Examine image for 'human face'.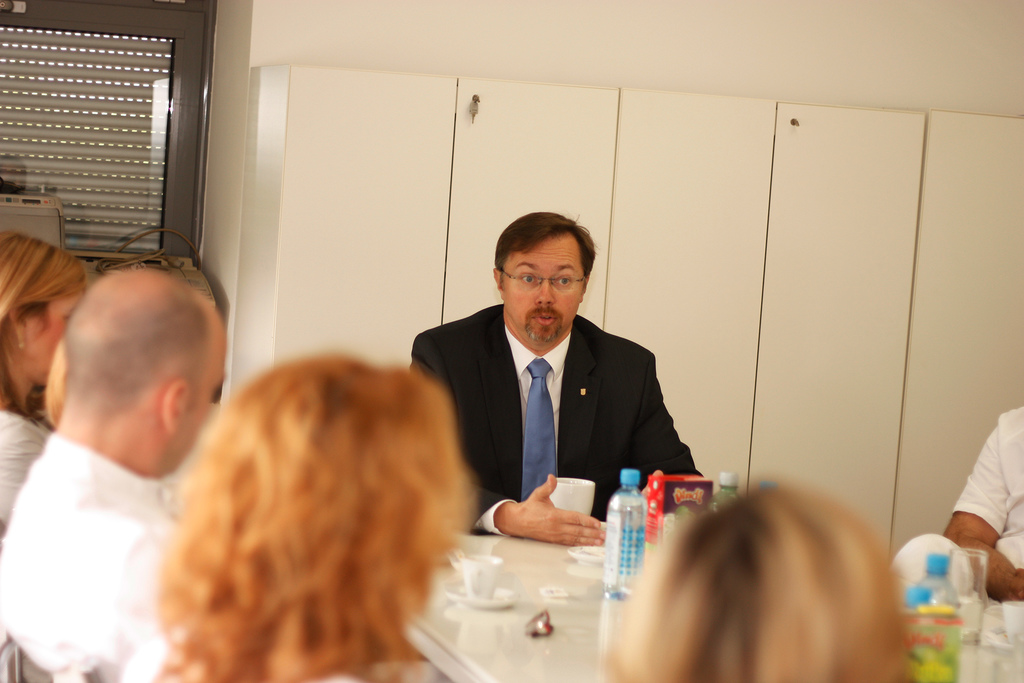
Examination result: 503/231/588/345.
